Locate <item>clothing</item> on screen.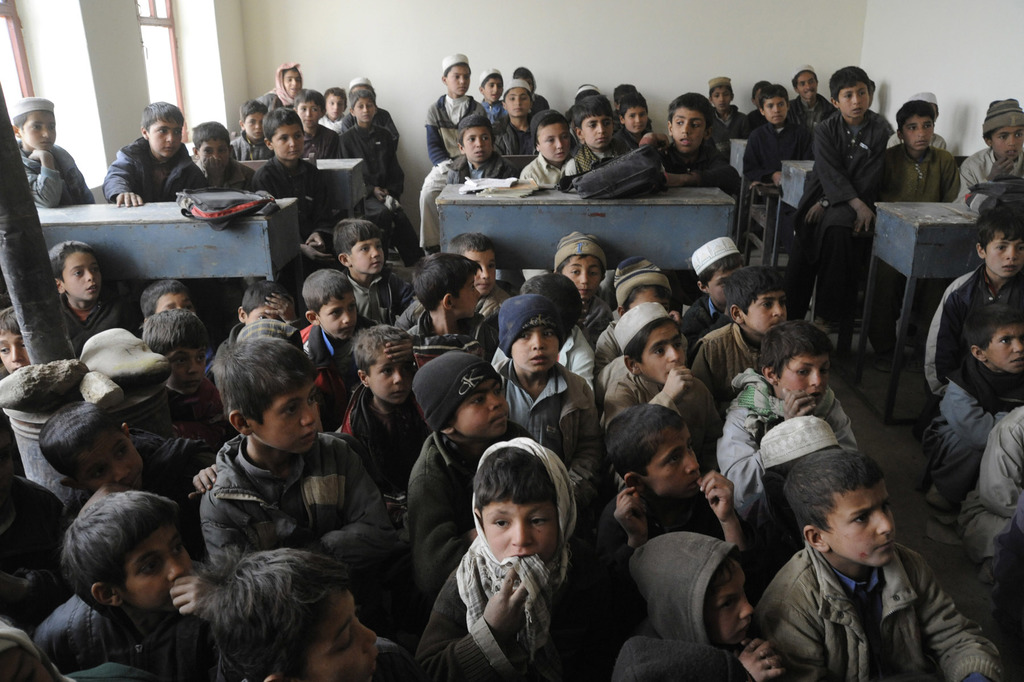
On screen at region(372, 104, 396, 149).
